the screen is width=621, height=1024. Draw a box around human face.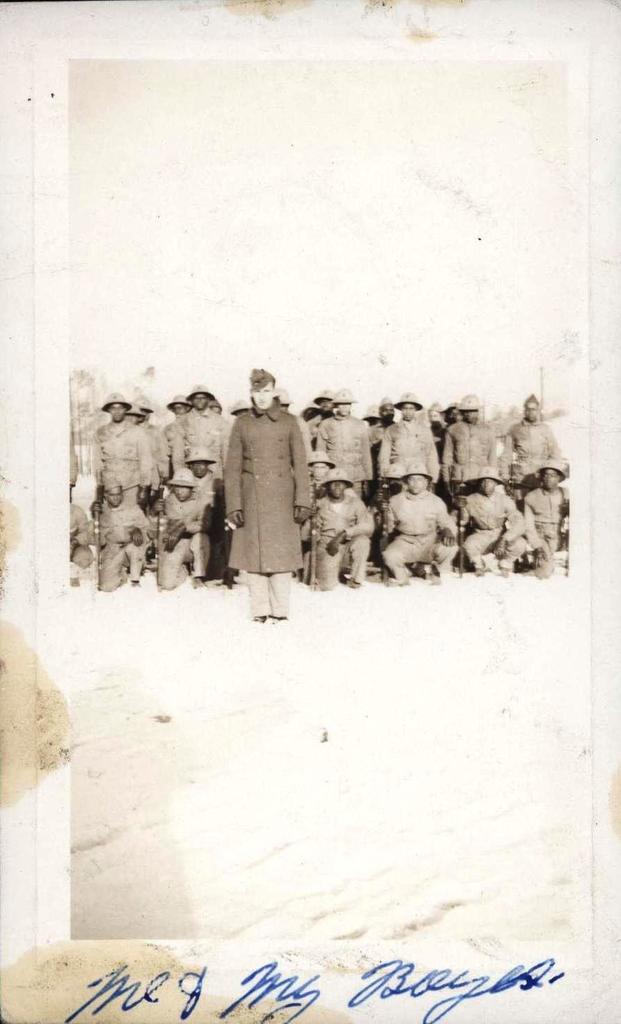
x1=193, y1=462, x2=207, y2=471.
